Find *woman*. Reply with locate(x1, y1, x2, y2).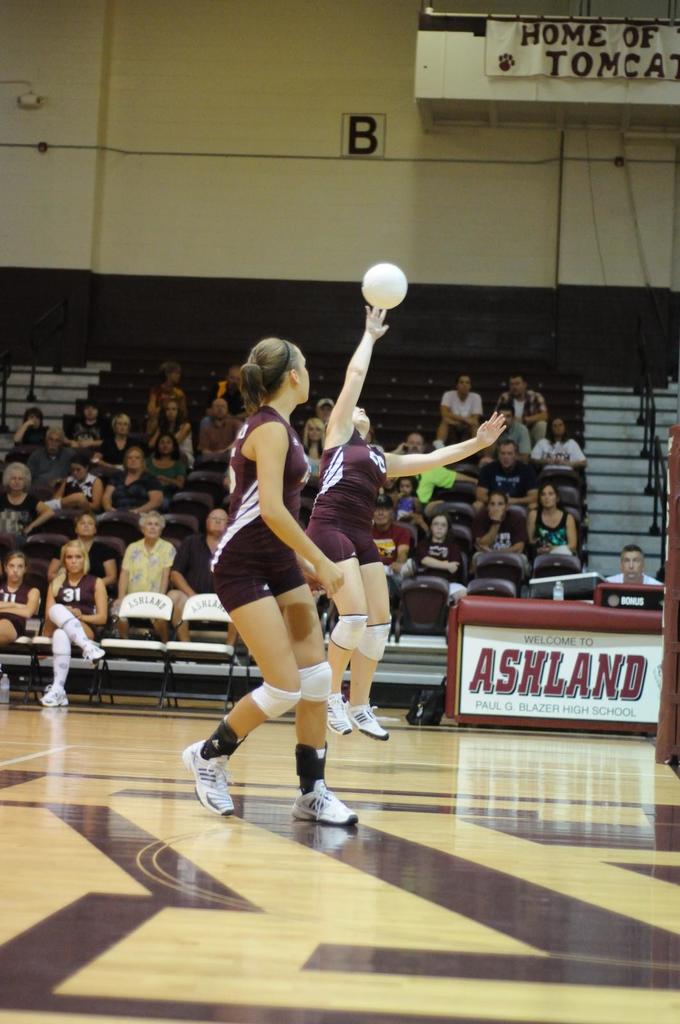
locate(303, 292, 503, 748).
